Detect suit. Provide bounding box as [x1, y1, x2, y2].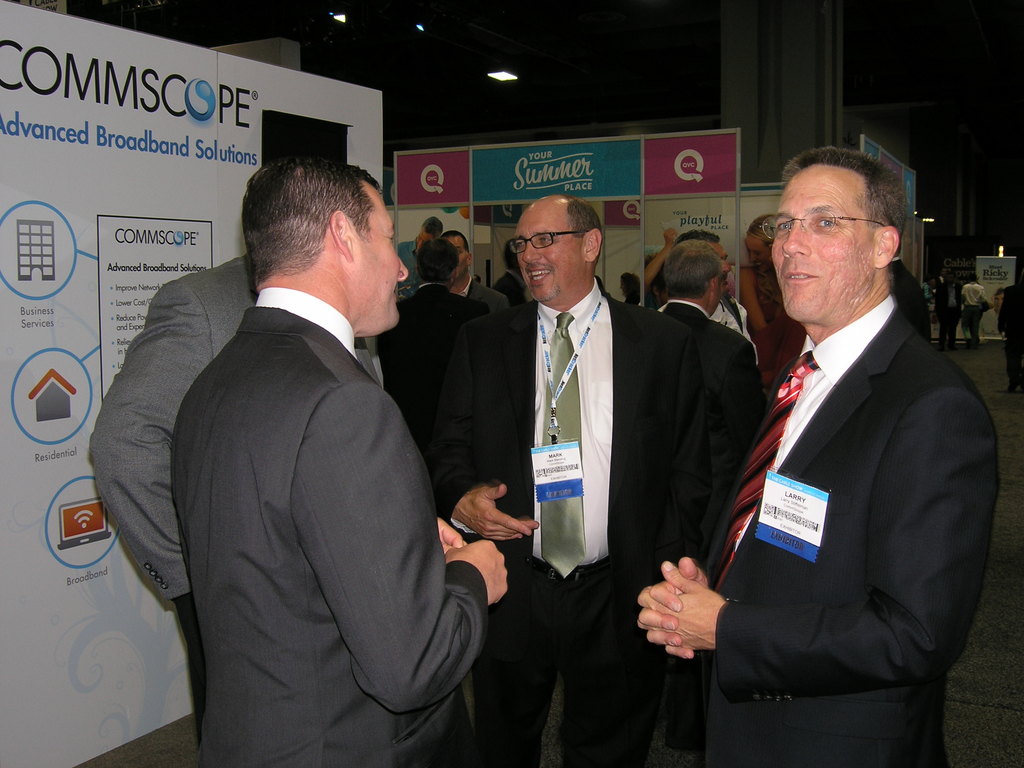
[91, 259, 260, 608].
